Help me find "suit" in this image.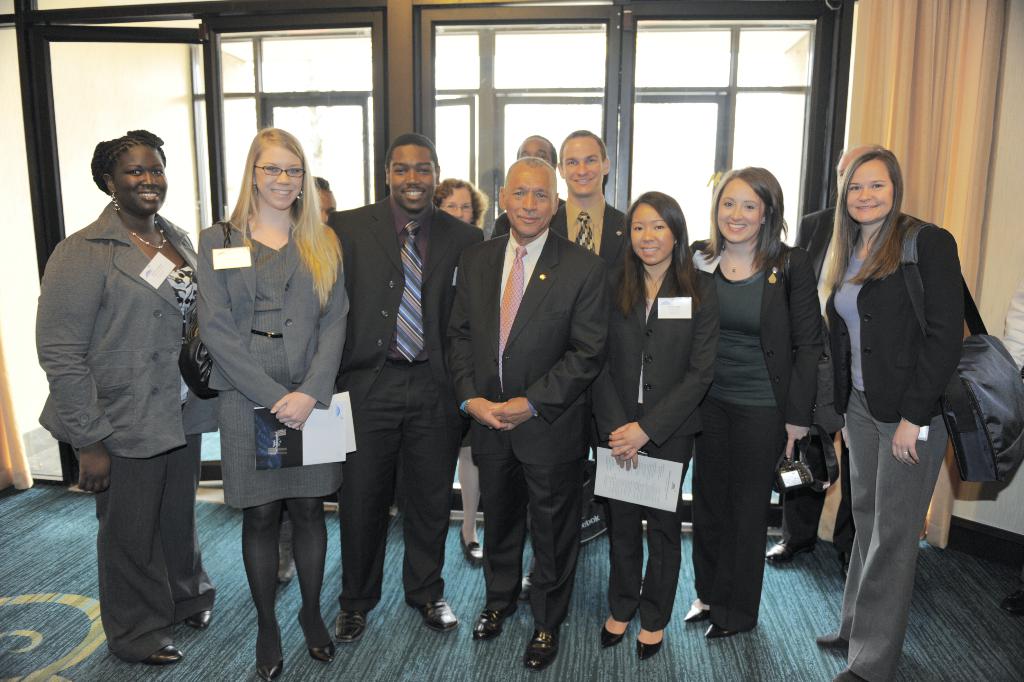
Found it: {"x1": 818, "y1": 215, "x2": 966, "y2": 678}.
